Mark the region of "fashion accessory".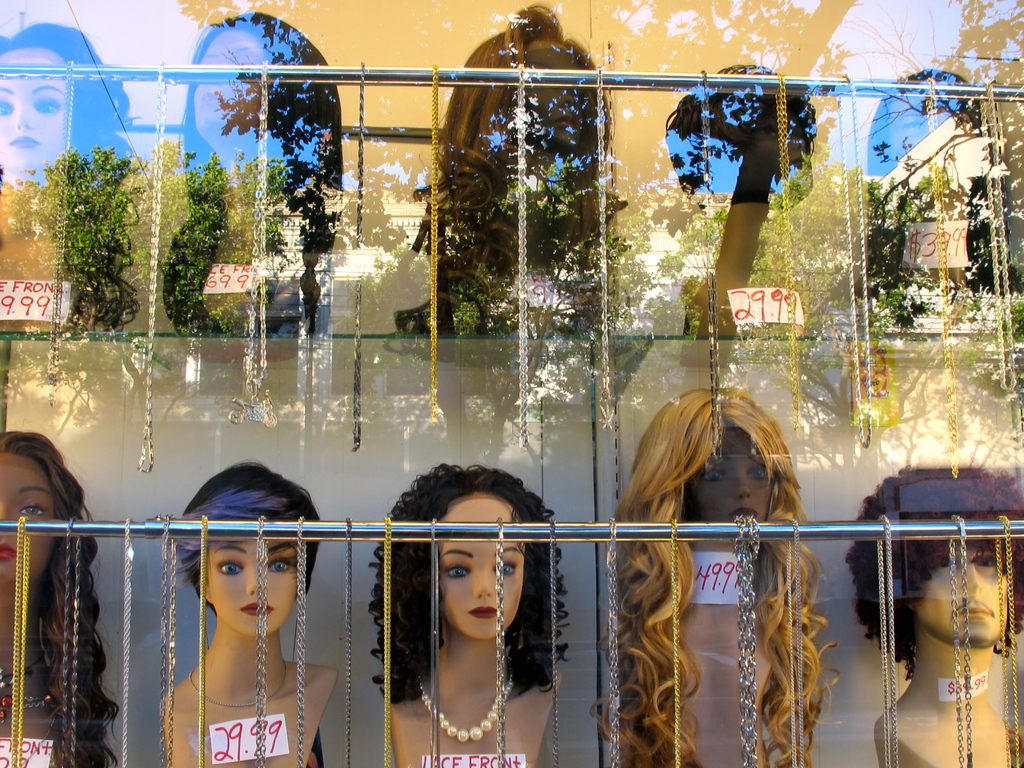
Region: crop(12, 518, 28, 767).
